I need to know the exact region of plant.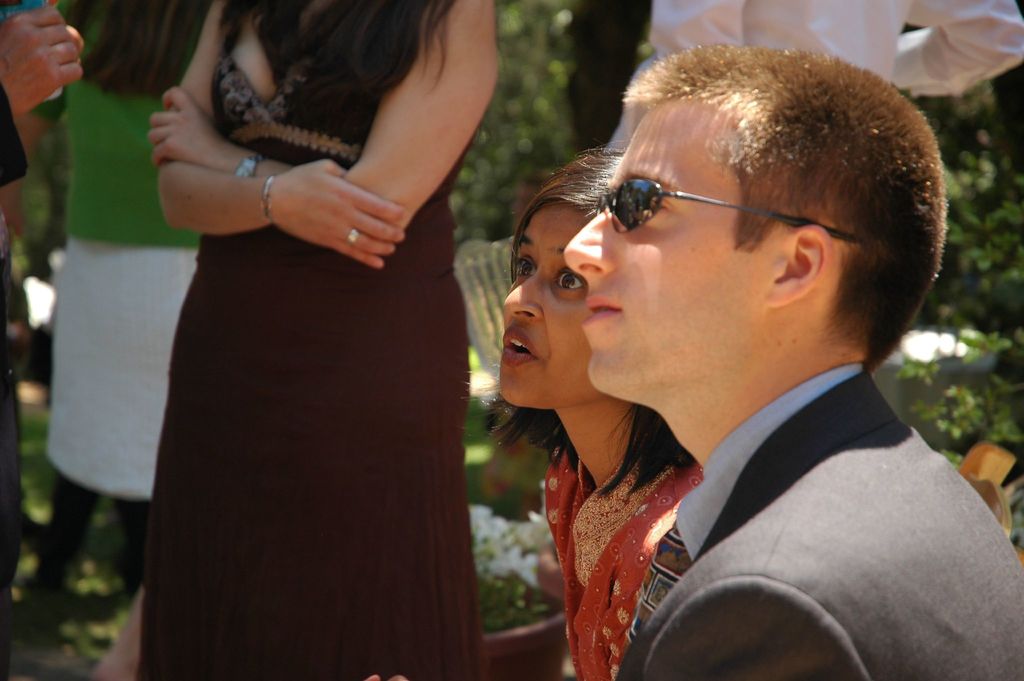
Region: select_region(463, 351, 550, 514).
